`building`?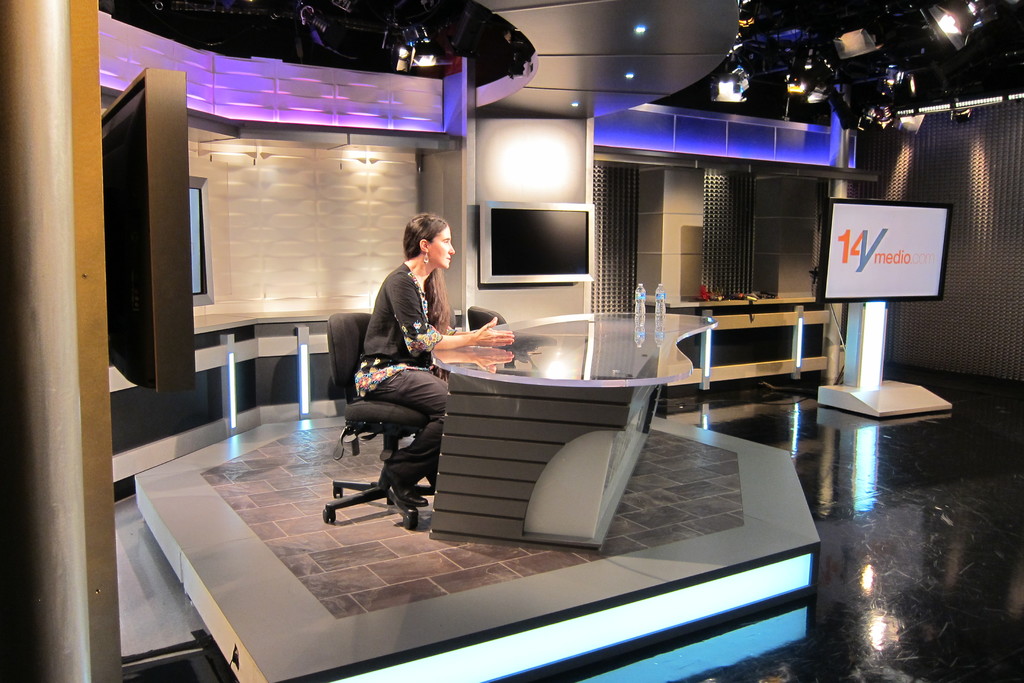
crop(0, 0, 1023, 678)
